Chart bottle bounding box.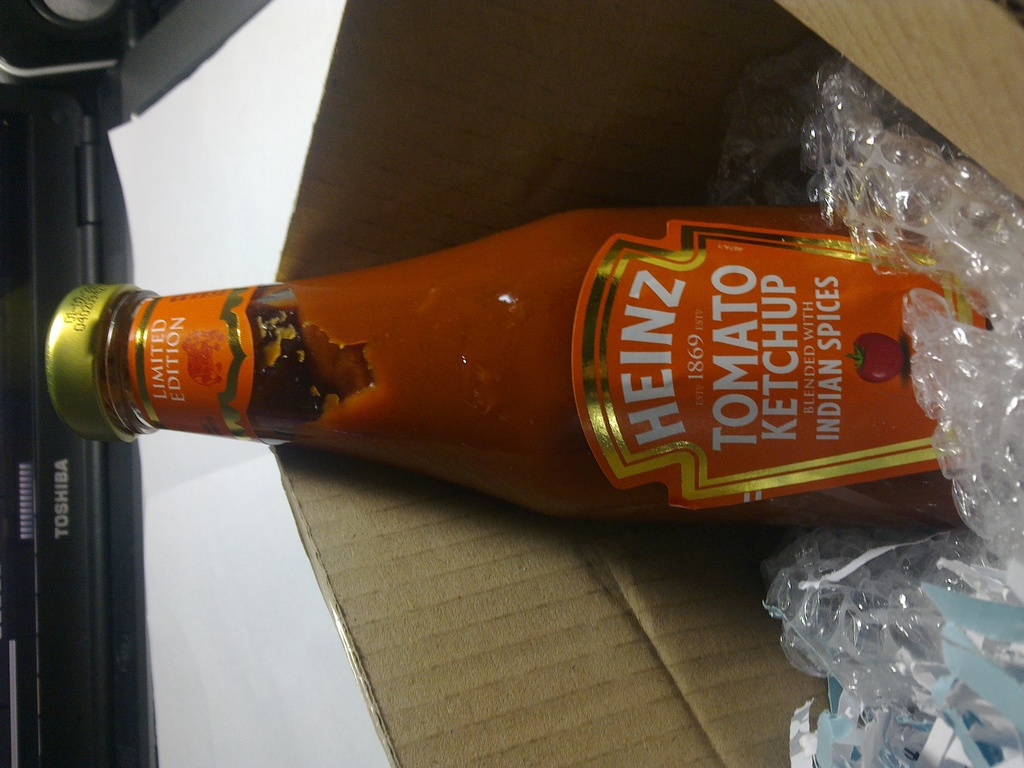
Charted: x1=72, y1=194, x2=952, y2=527.
